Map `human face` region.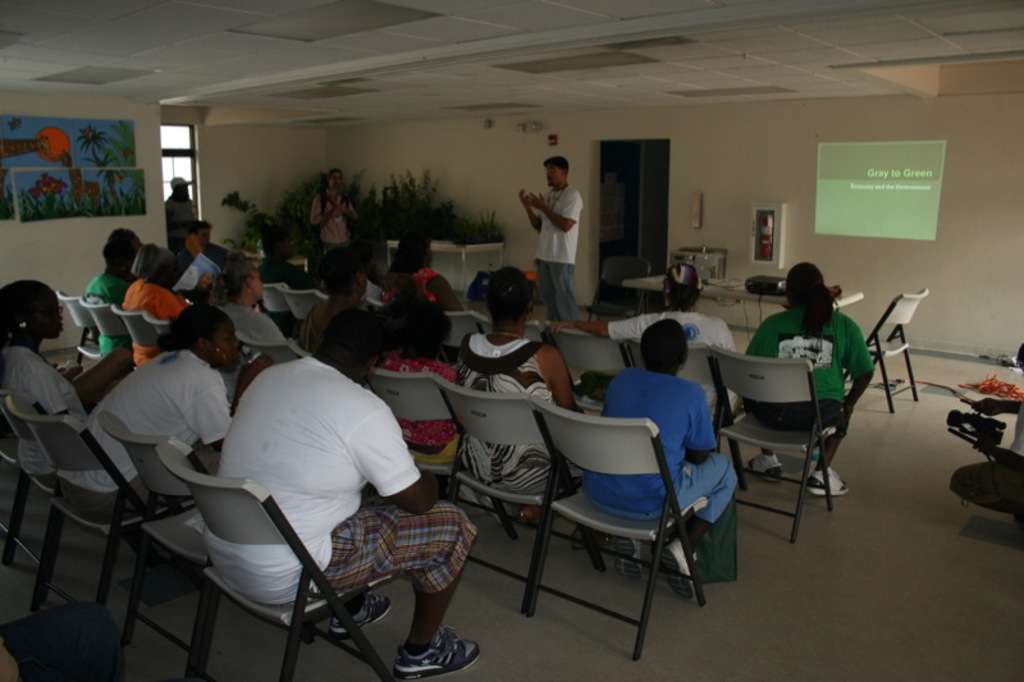
Mapped to (35,294,67,339).
